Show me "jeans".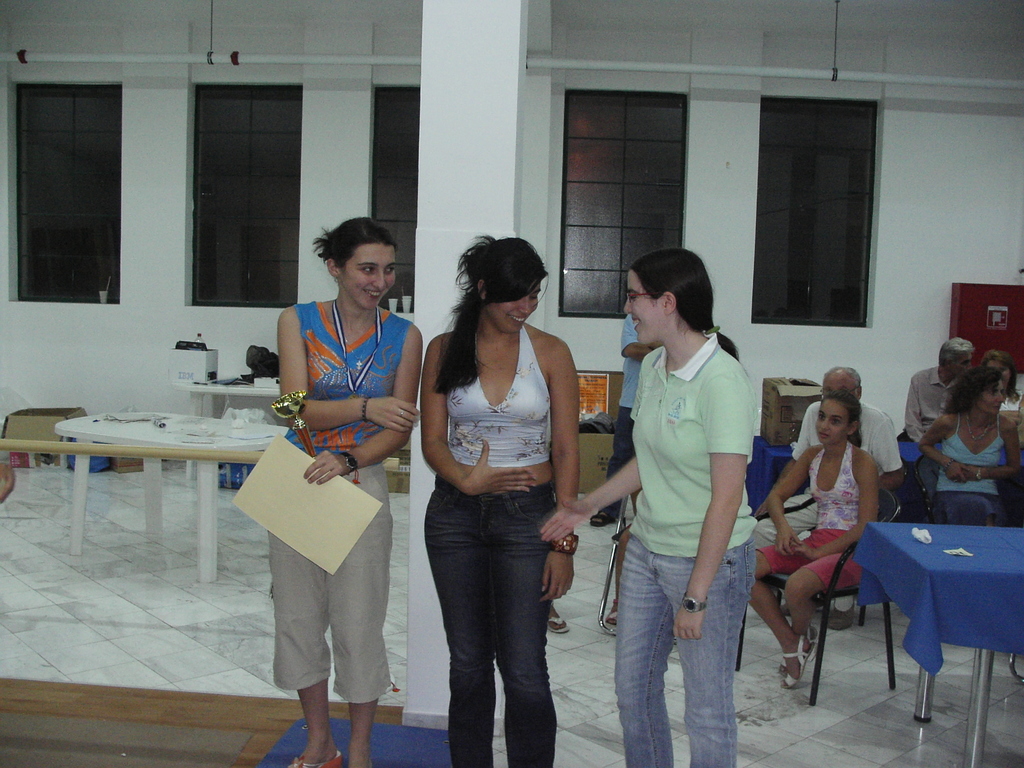
"jeans" is here: rect(611, 533, 758, 767).
